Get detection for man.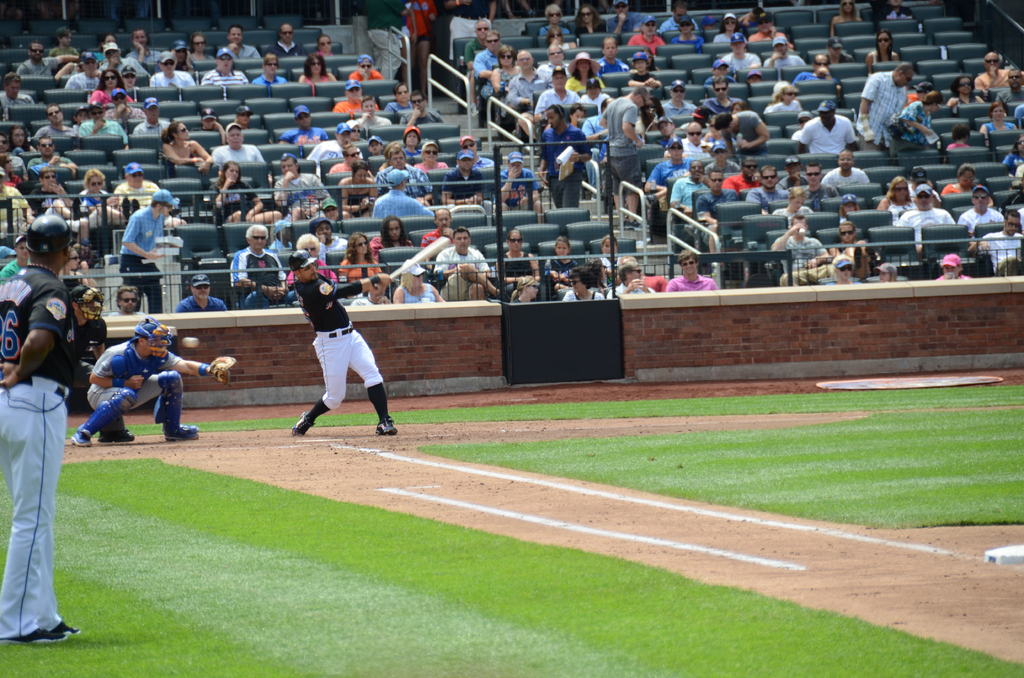
Detection: box(765, 32, 805, 66).
